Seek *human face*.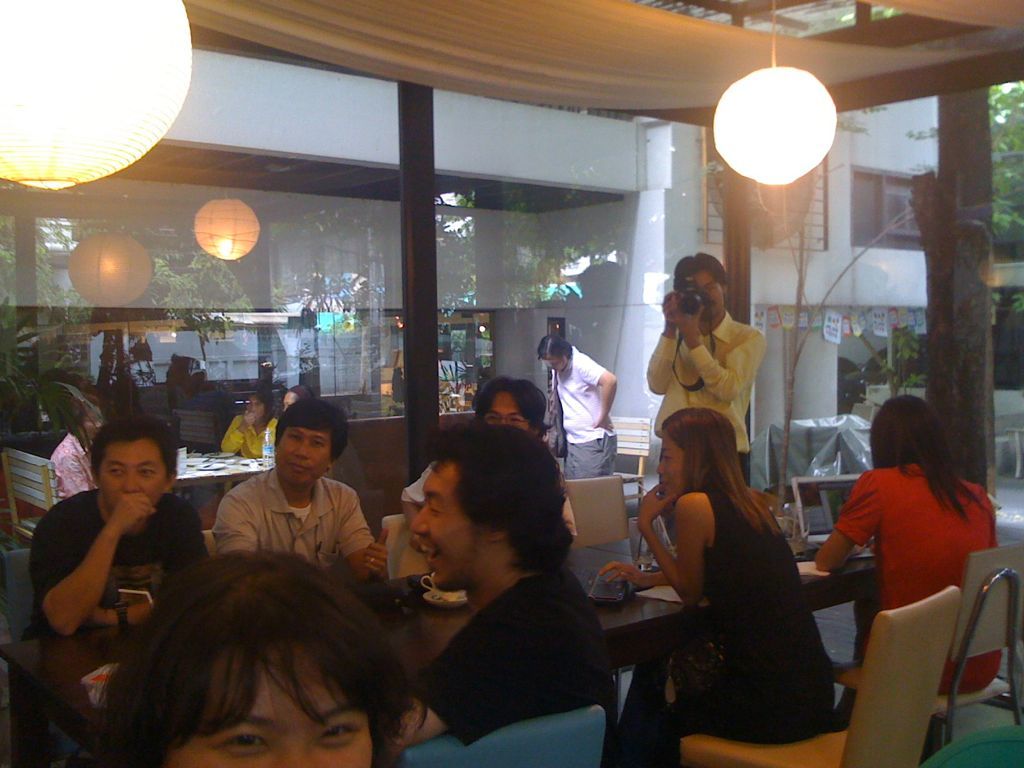
<box>246,398,266,421</box>.
